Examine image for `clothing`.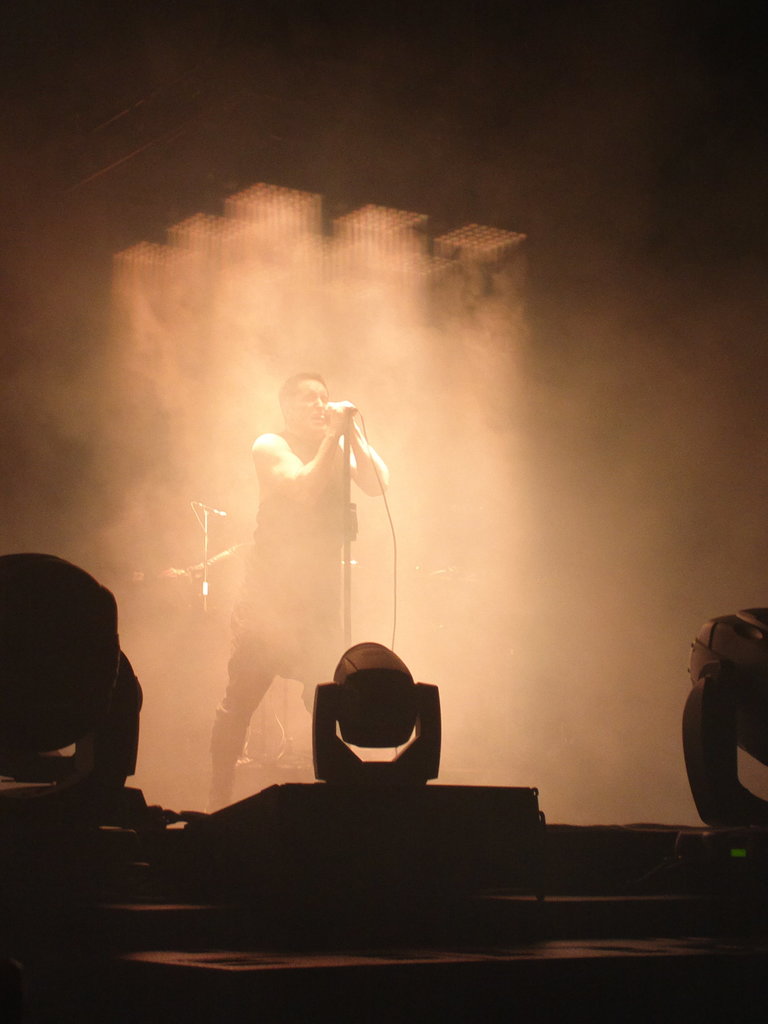
Examination result: x1=210 y1=483 x2=355 y2=785.
